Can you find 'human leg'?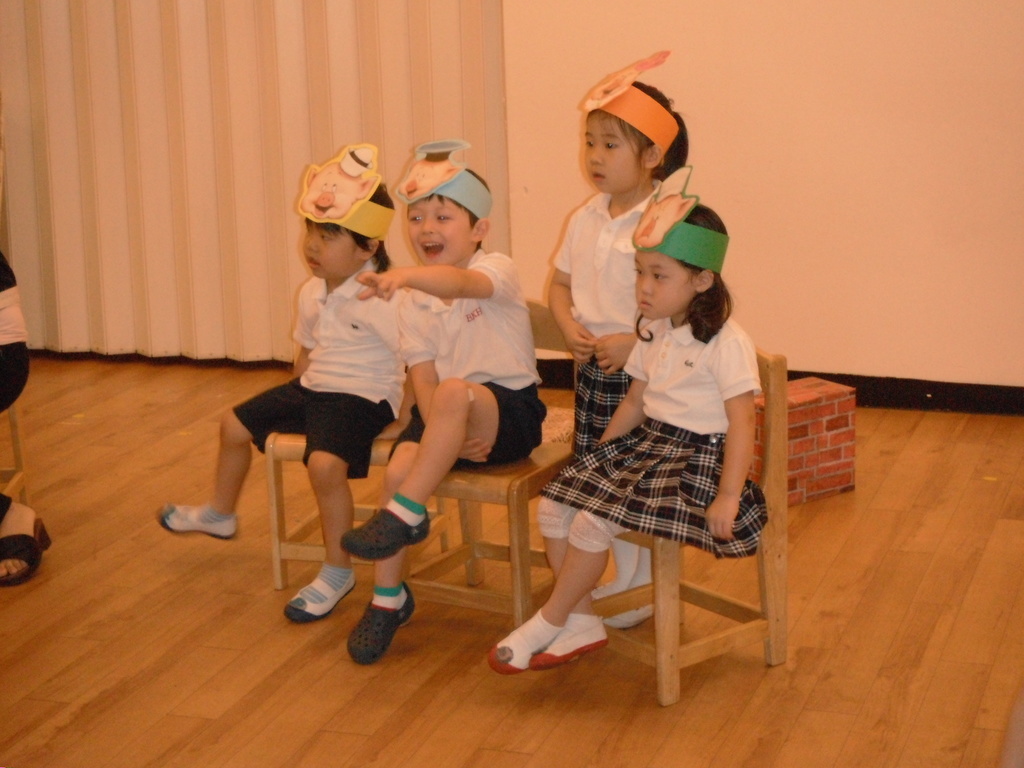
Yes, bounding box: rect(344, 378, 546, 550).
